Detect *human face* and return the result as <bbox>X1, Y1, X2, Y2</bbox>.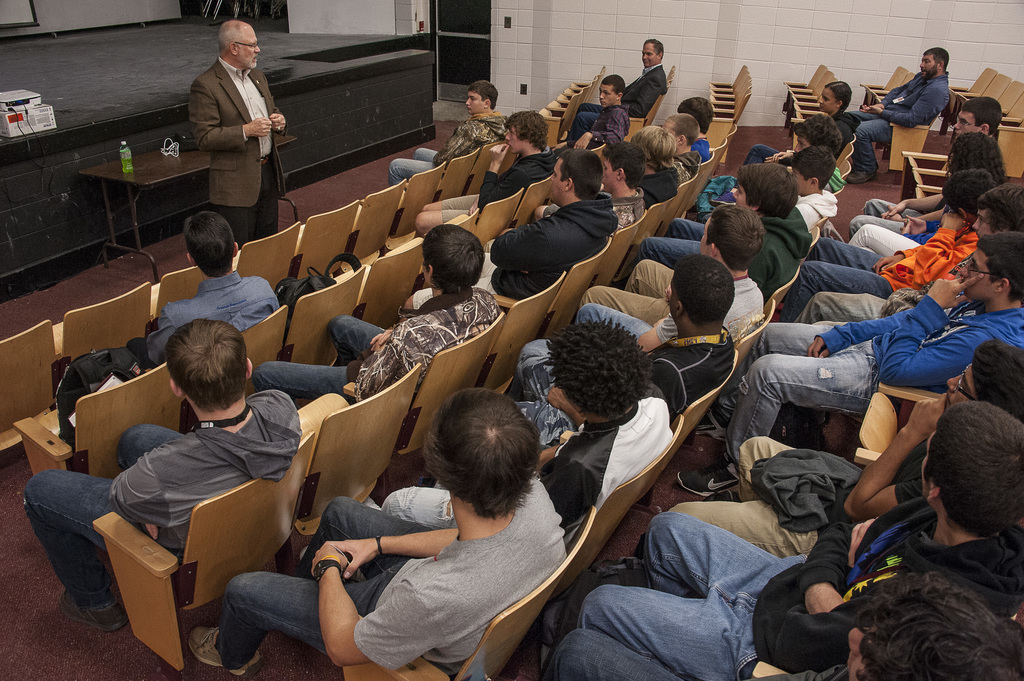
<bbox>643, 41, 659, 67</bbox>.
